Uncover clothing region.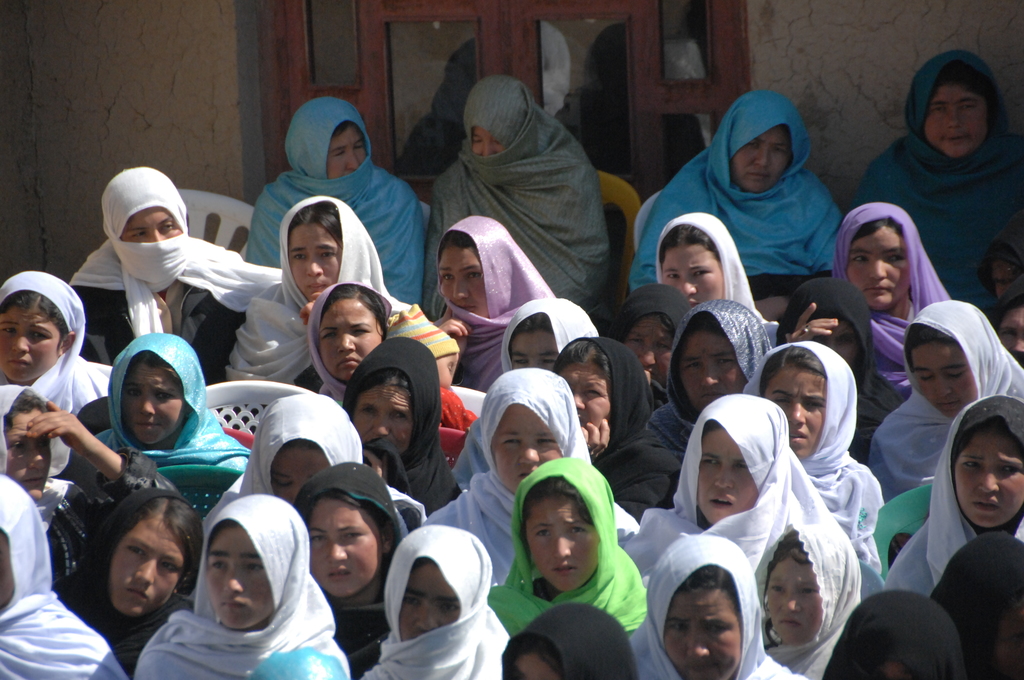
Uncovered: locate(238, 389, 381, 521).
